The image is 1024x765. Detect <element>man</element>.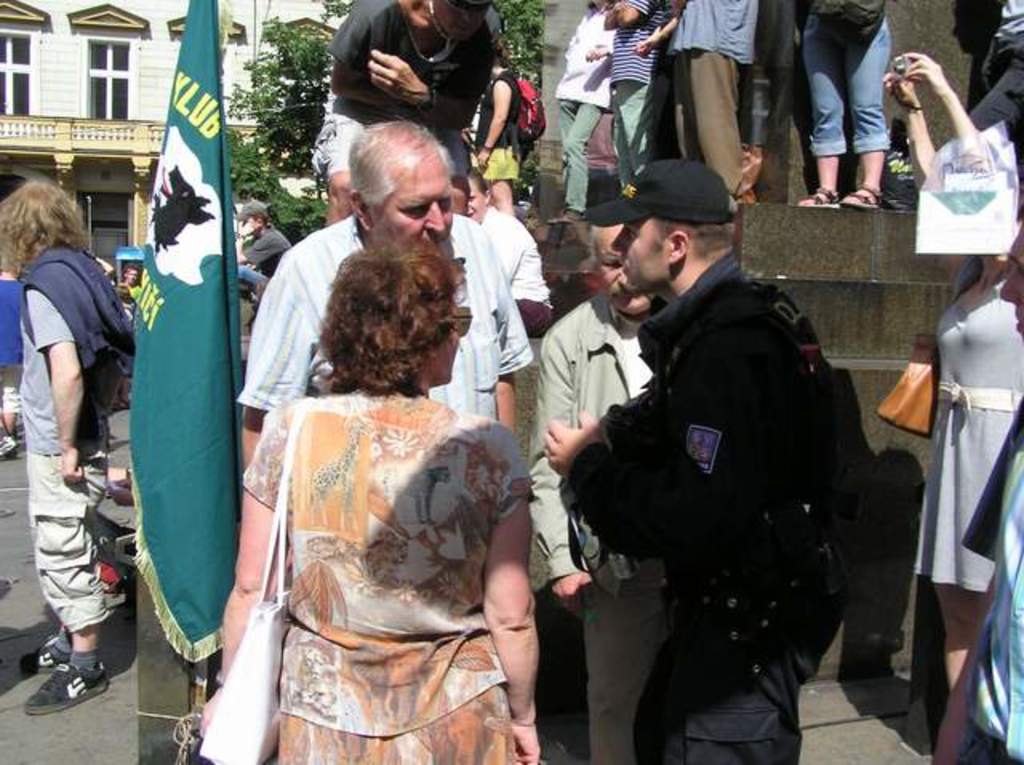
Detection: detection(240, 114, 530, 597).
